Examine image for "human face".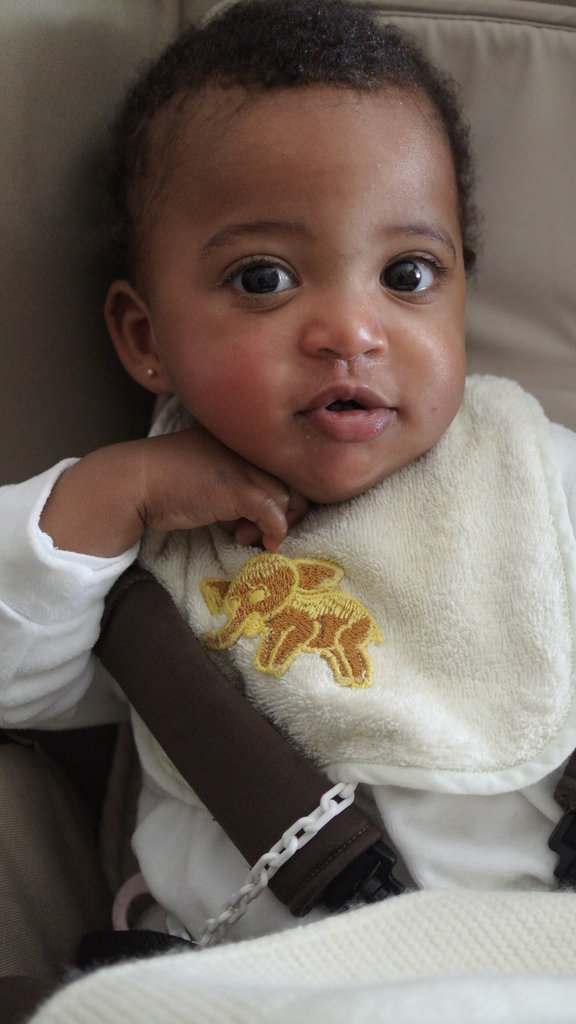
Examination result: (140, 90, 467, 505).
